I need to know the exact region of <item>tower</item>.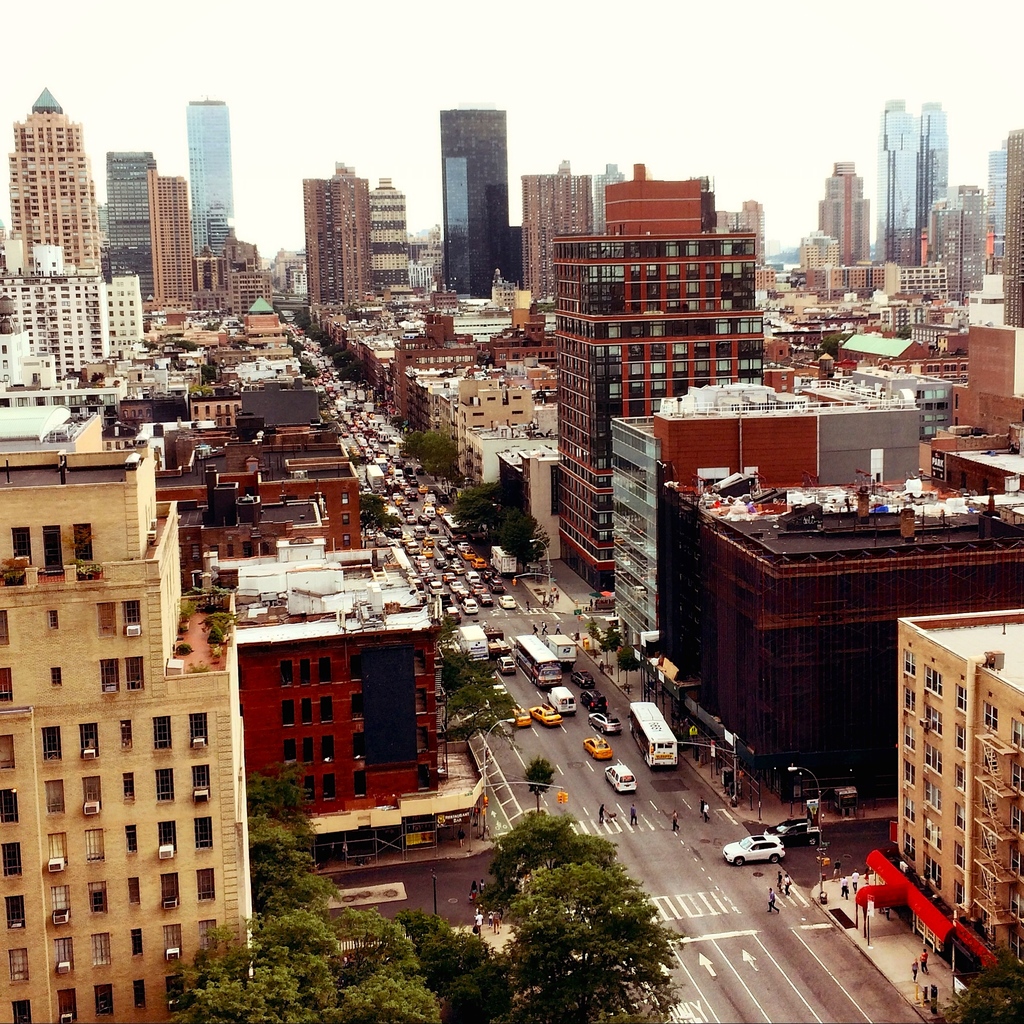
Region: x1=175 y1=97 x2=235 y2=312.
